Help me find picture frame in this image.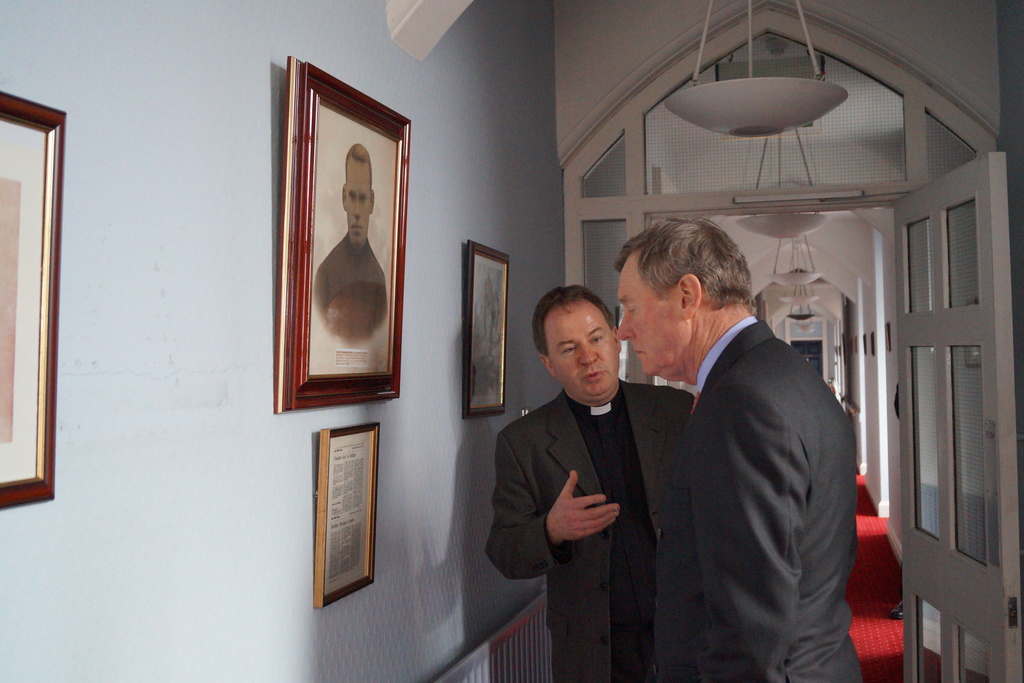
Found it: {"left": 278, "top": 58, "right": 414, "bottom": 411}.
